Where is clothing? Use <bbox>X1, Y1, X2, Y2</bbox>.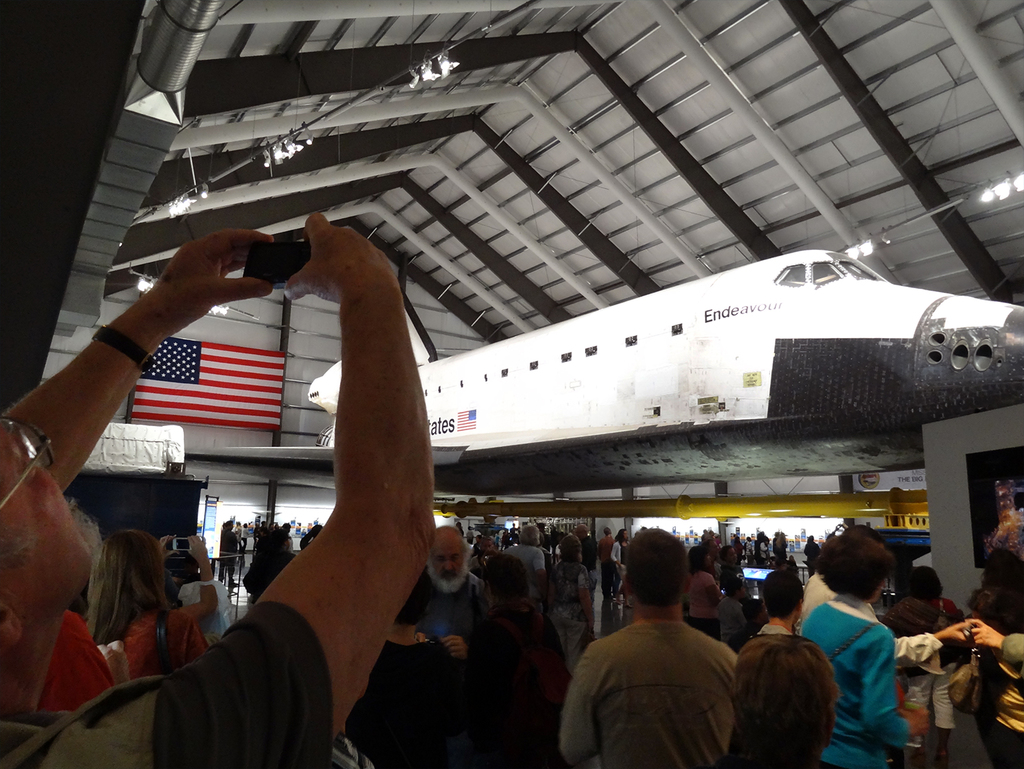
<bbox>122, 605, 207, 679</bbox>.
